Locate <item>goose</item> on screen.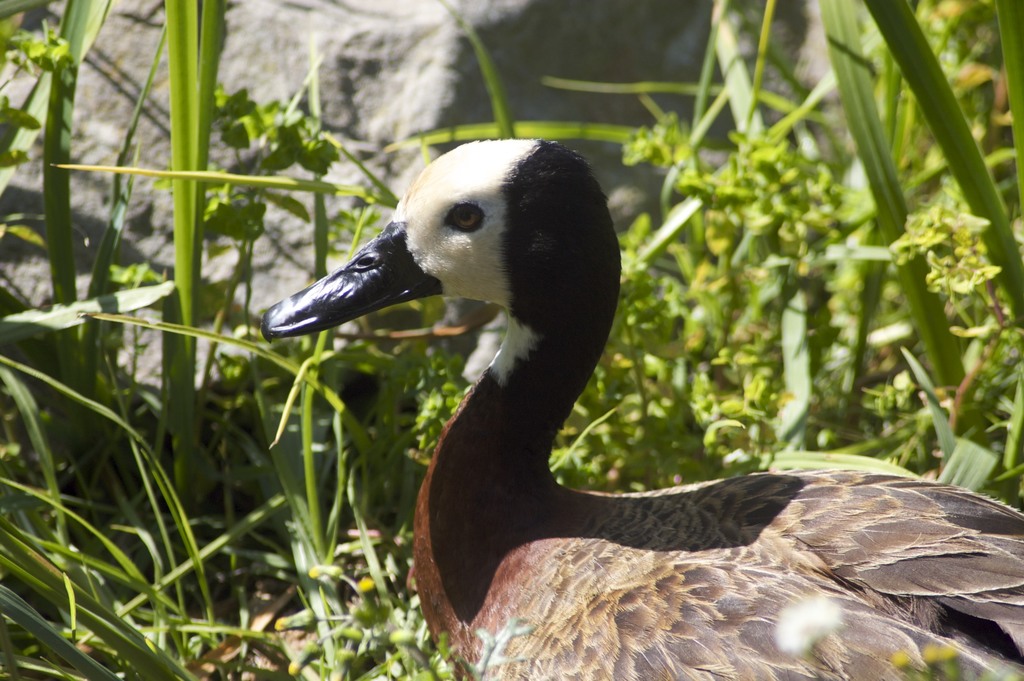
On screen at [262,145,1023,680].
